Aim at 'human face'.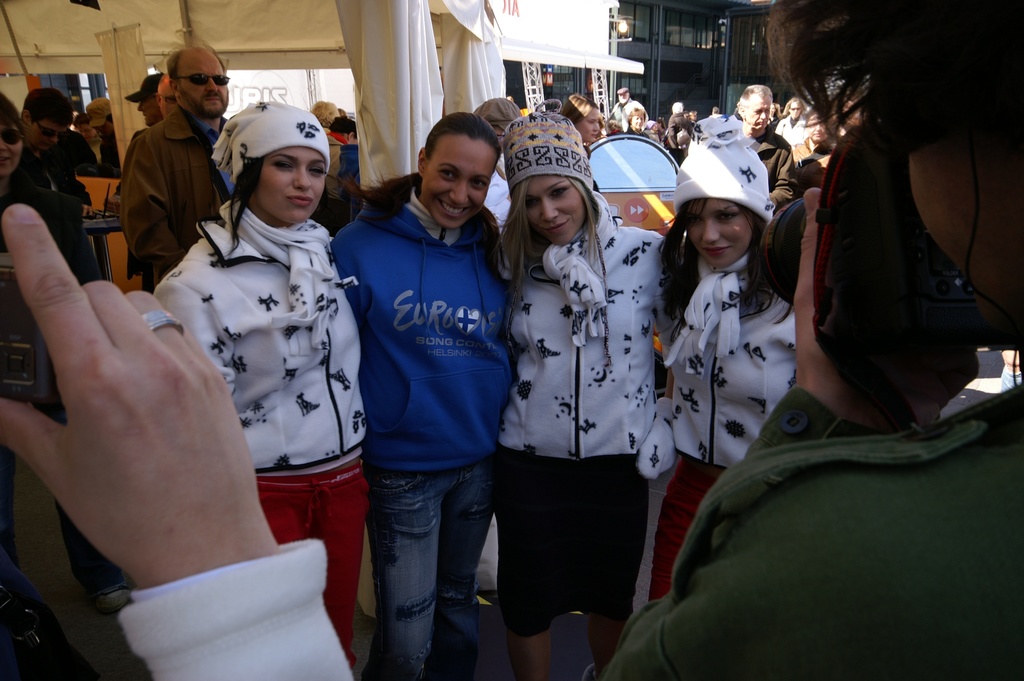
Aimed at BBox(769, 106, 776, 116).
